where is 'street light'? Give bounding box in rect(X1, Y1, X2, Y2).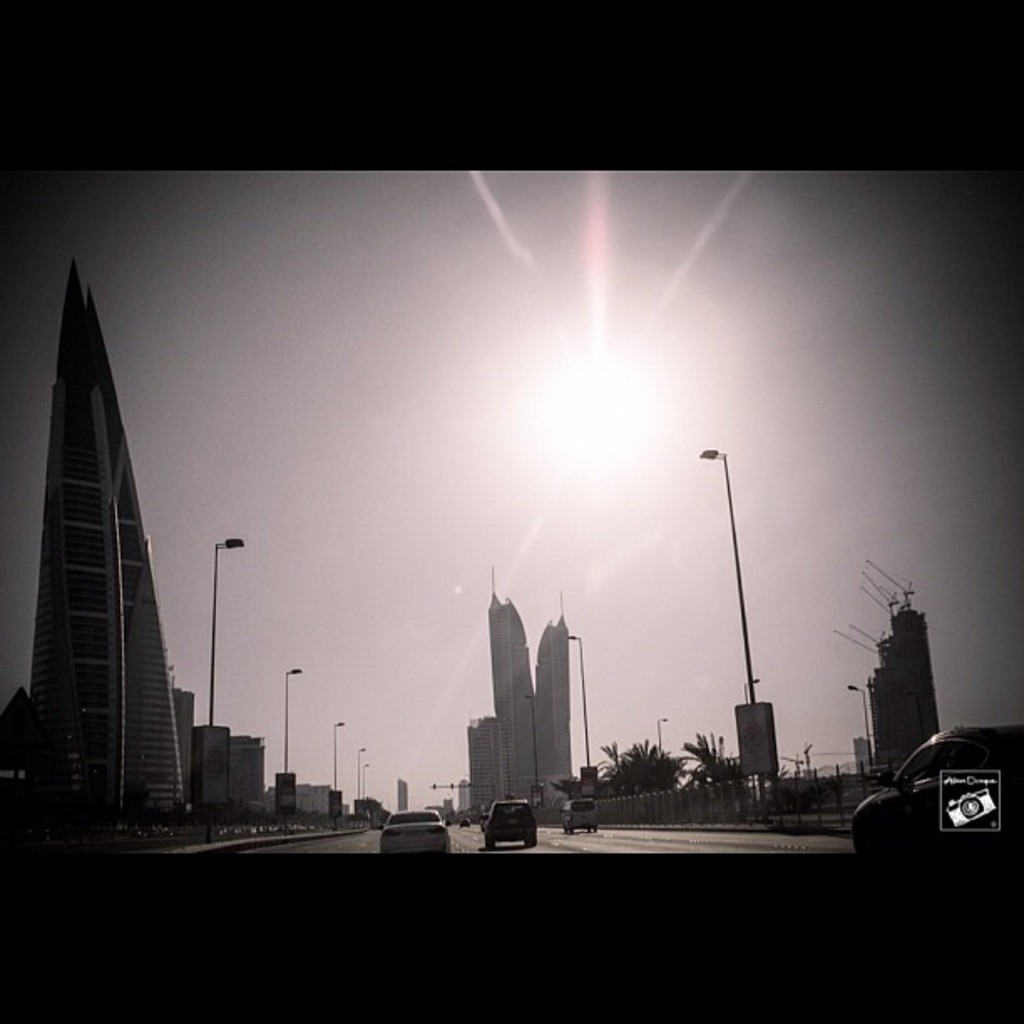
rect(656, 709, 671, 753).
